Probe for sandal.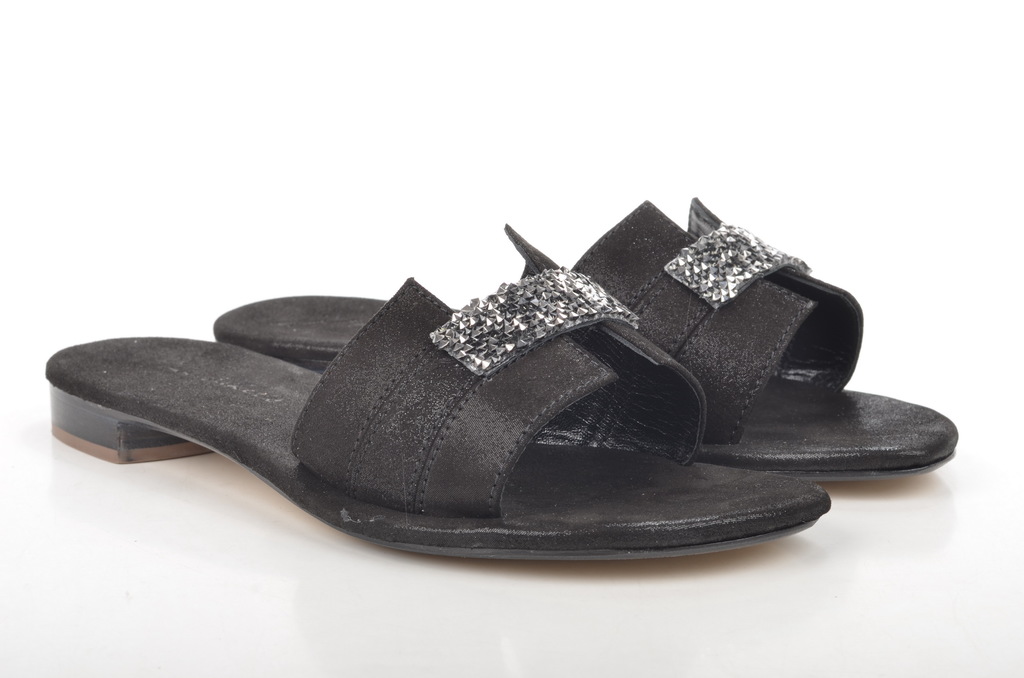
Probe result: region(213, 195, 958, 476).
